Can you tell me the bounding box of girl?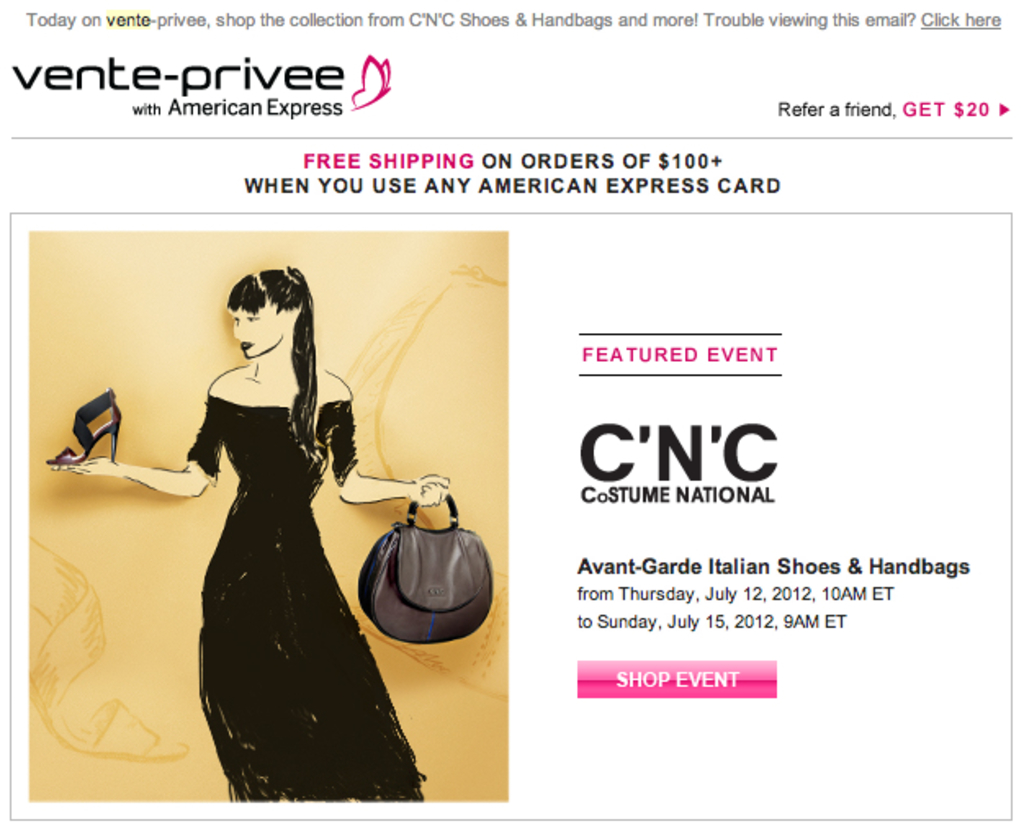
<region>49, 262, 453, 813</region>.
